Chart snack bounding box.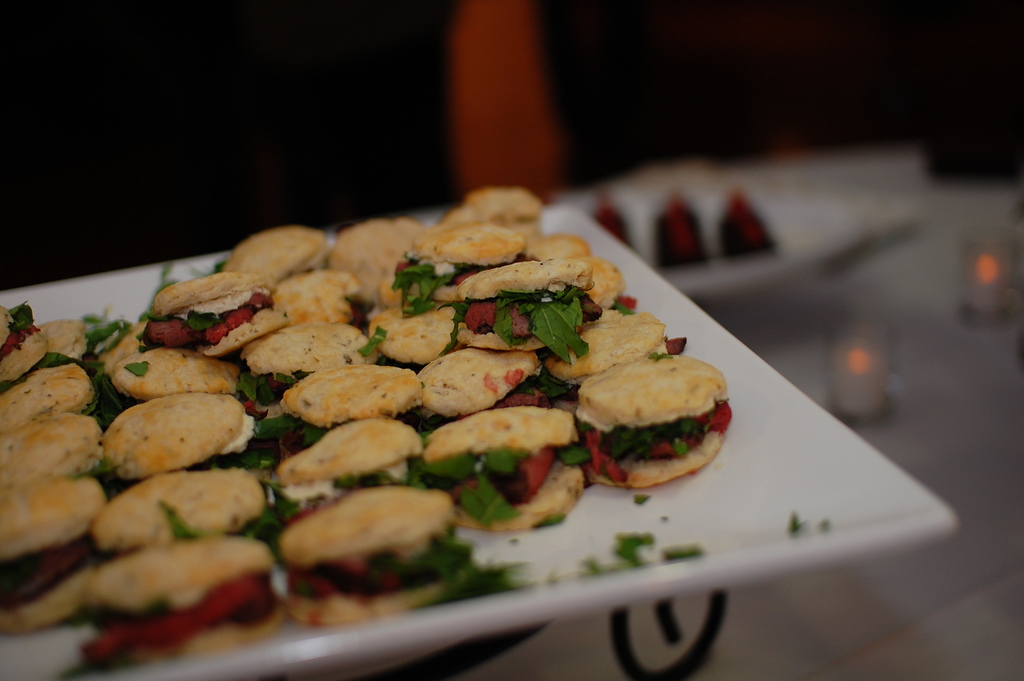
Charted: (left=573, top=359, right=732, bottom=492).
